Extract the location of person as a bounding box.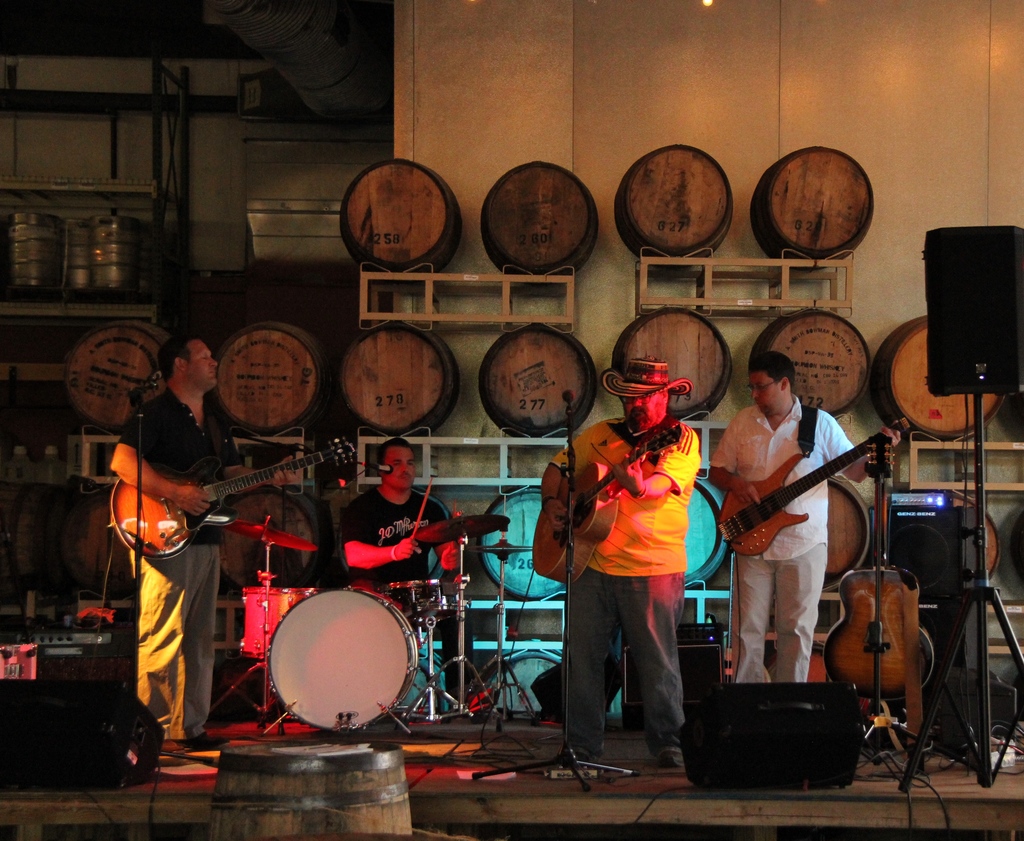
box=[111, 337, 296, 751].
